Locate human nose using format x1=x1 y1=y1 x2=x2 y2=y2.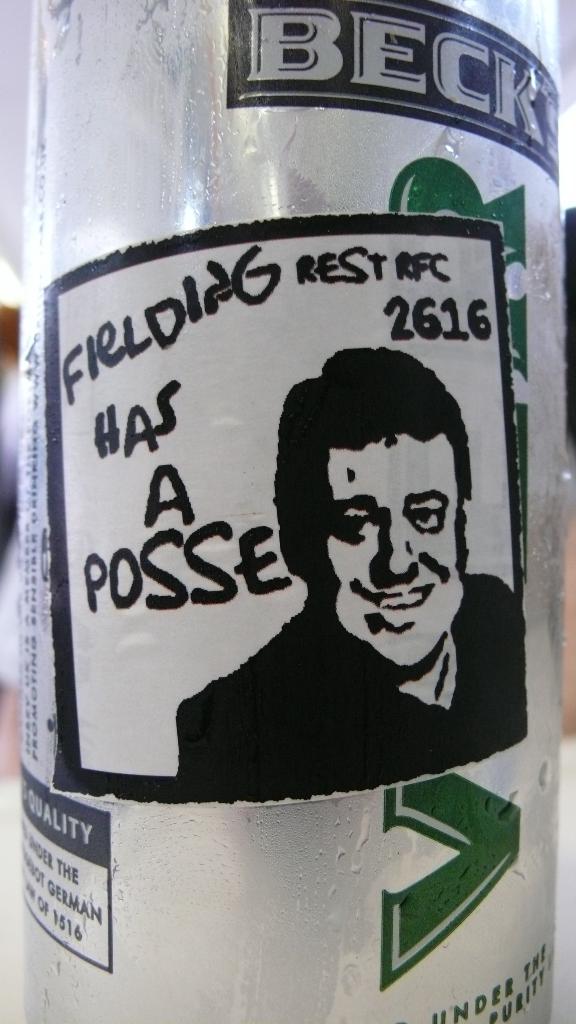
x1=378 y1=517 x2=420 y2=587.
